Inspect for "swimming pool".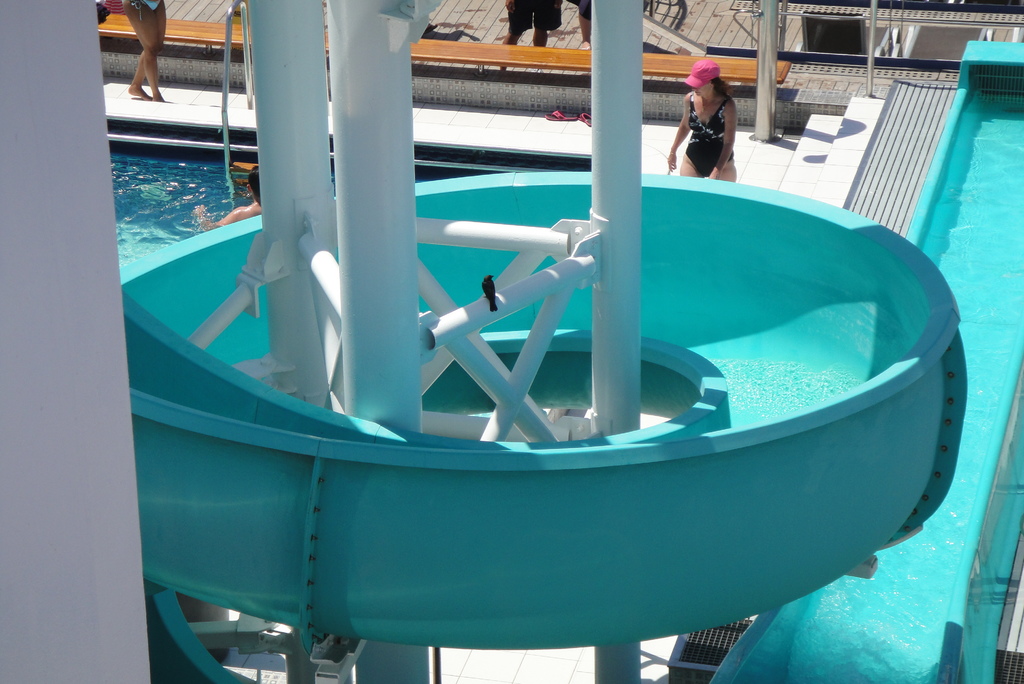
Inspection: box(103, 145, 318, 278).
